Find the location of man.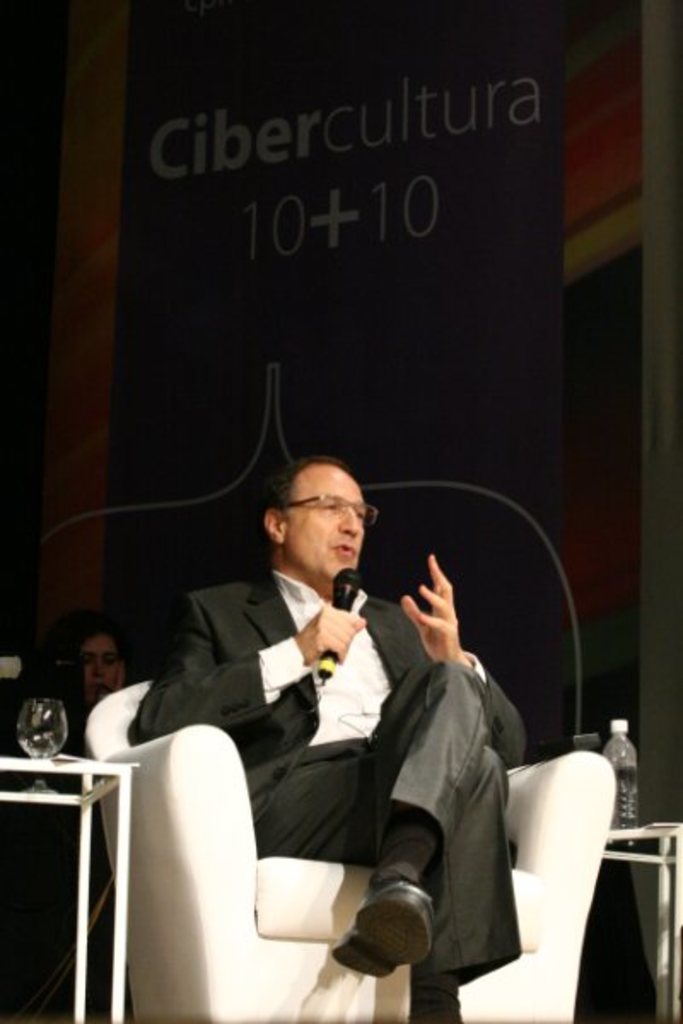
Location: [left=113, top=474, right=512, bottom=1012].
